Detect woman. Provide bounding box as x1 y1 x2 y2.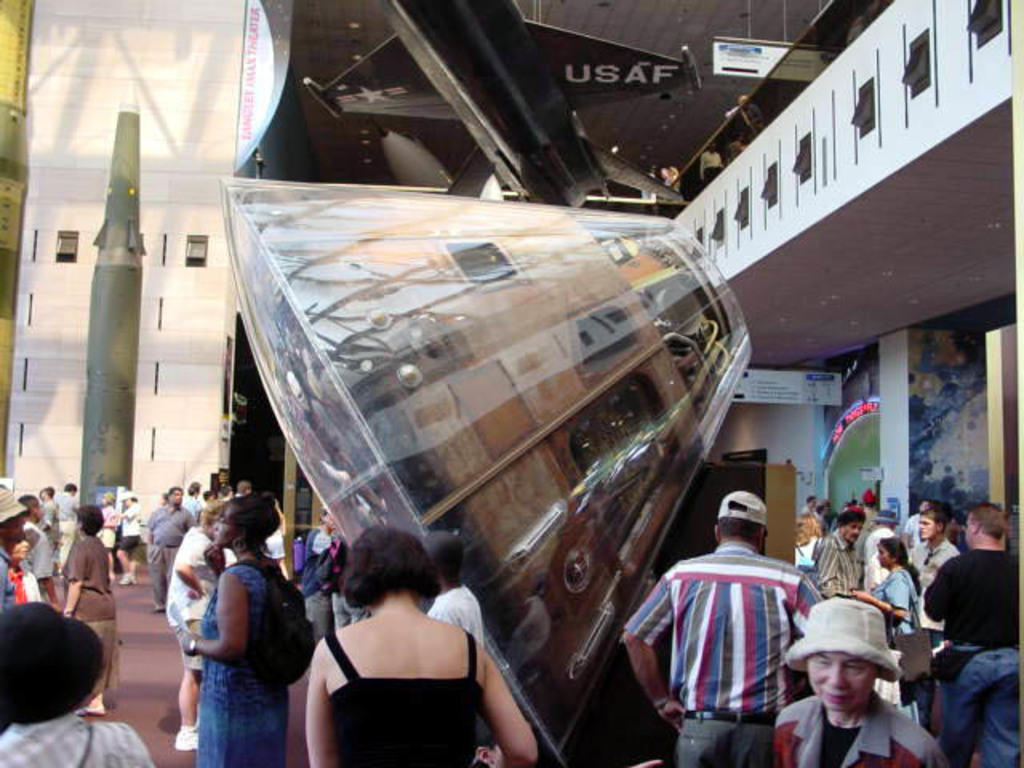
856 539 926 714.
